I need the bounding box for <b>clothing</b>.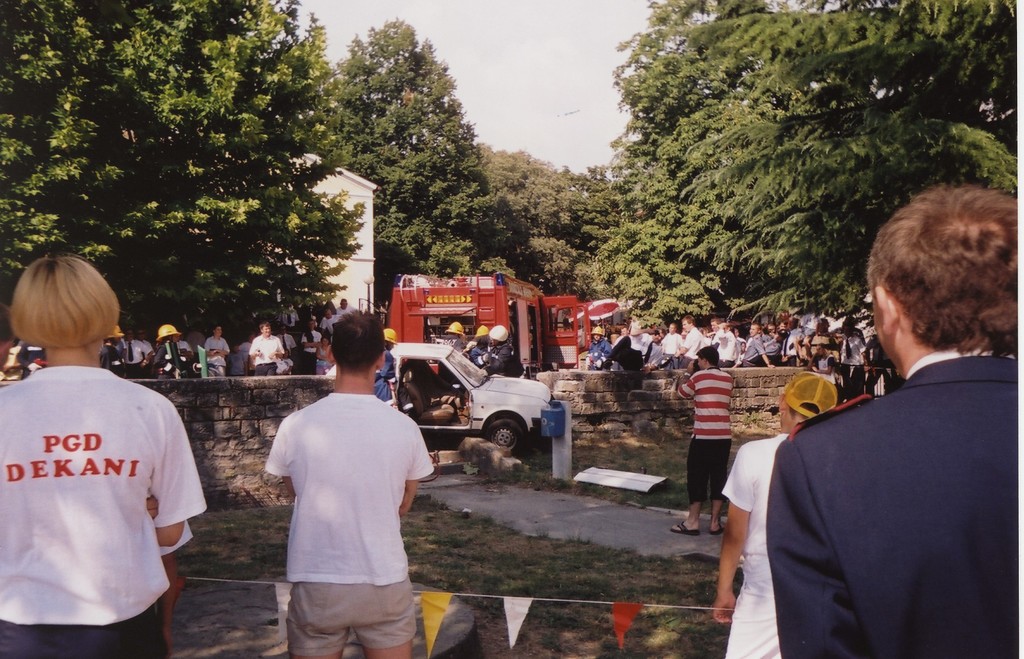
Here it is: rect(673, 361, 727, 503).
